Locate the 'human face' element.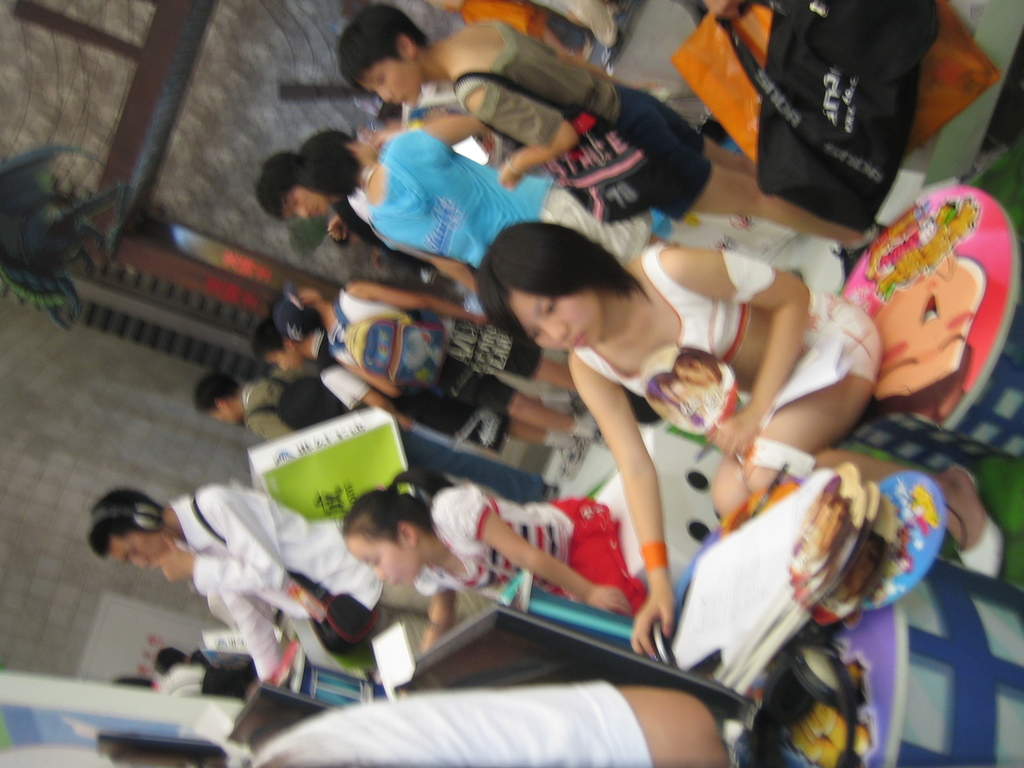
Element bbox: box=[210, 414, 237, 428].
